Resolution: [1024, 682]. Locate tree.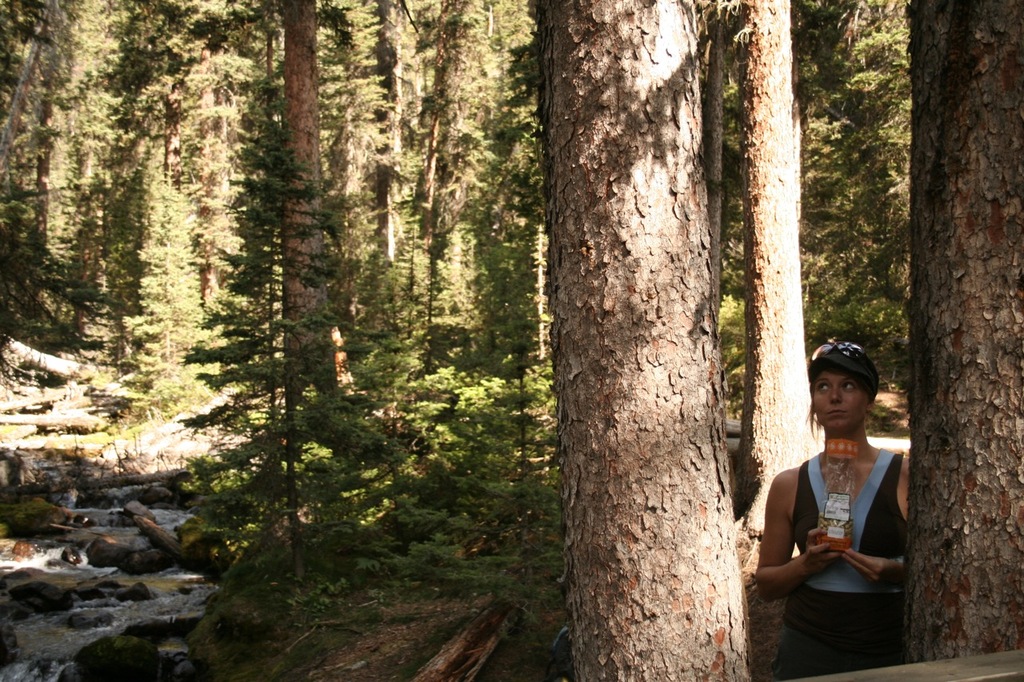
160, 55, 383, 624.
